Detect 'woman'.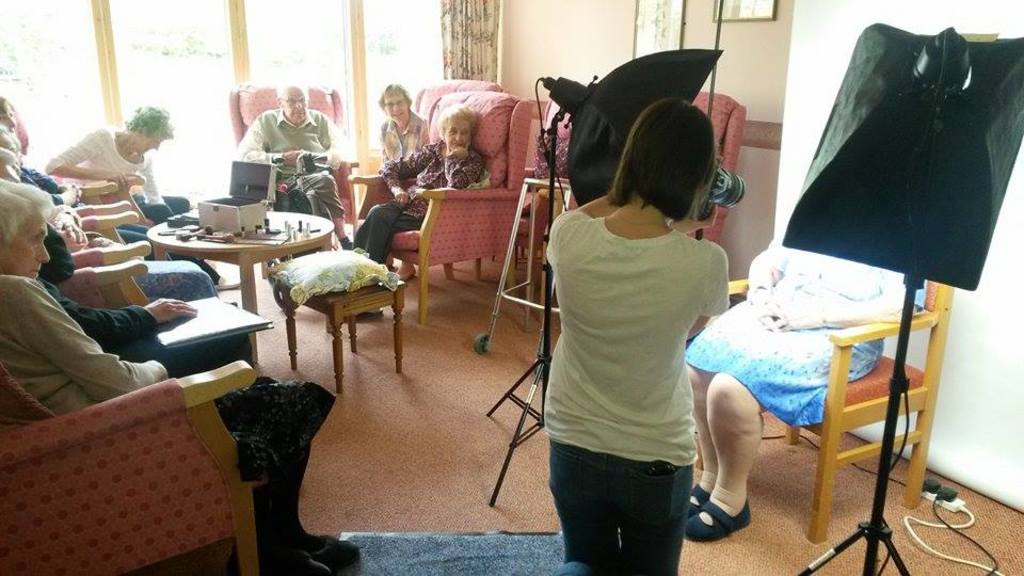
Detected at l=0, t=187, r=365, b=575.
